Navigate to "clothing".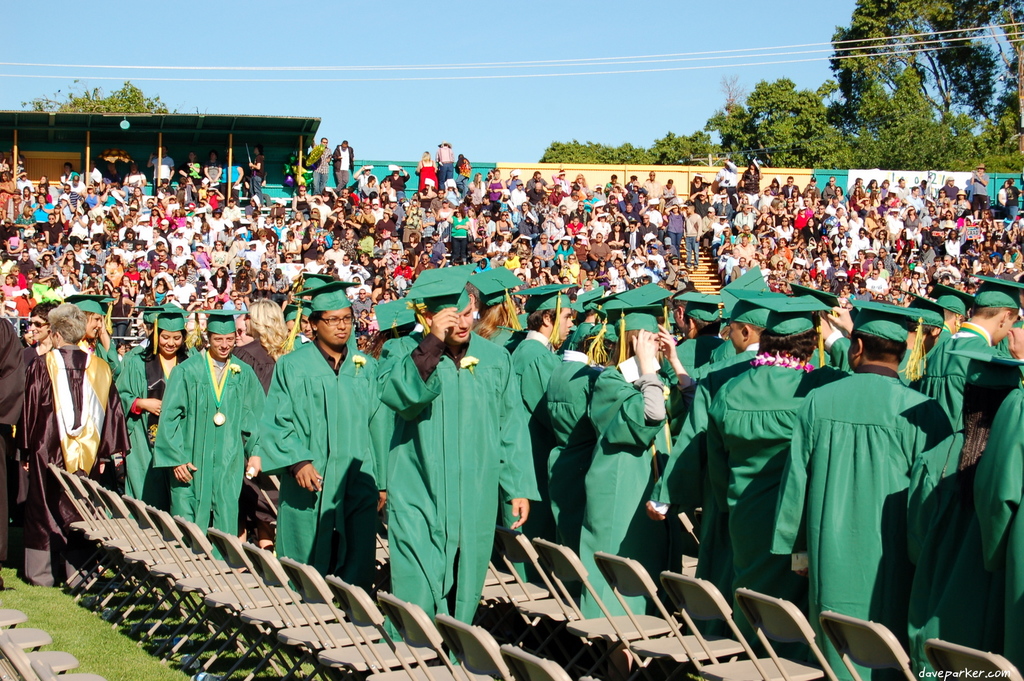
Navigation target: l=672, t=322, r=806, b=529.
